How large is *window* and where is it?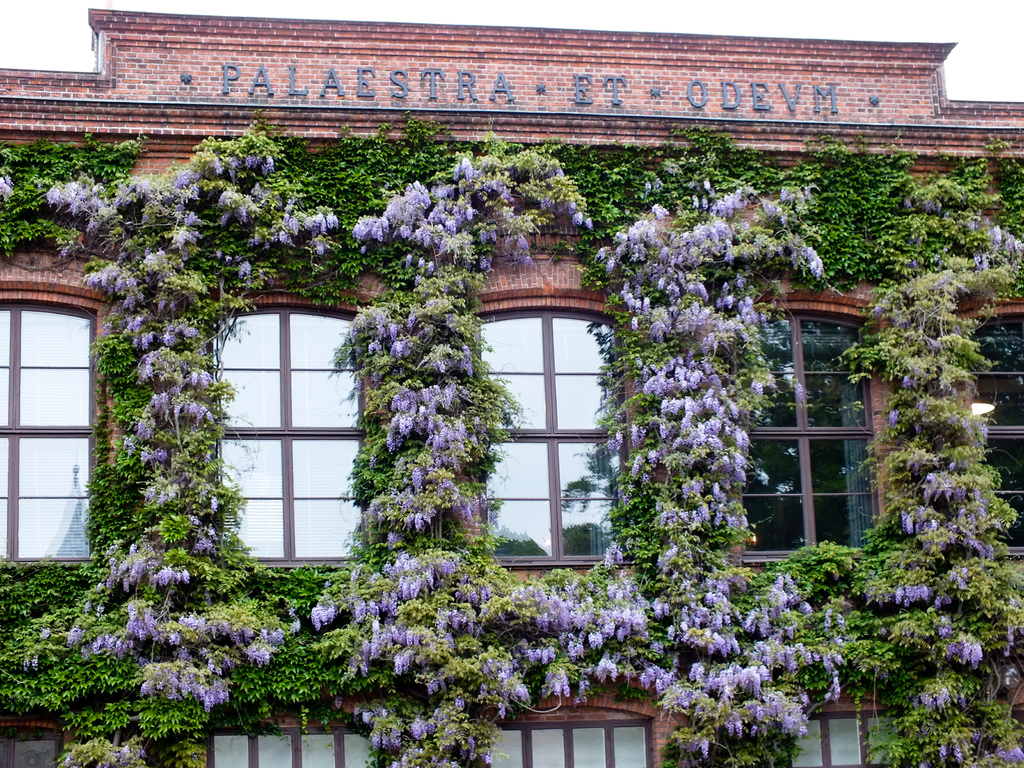
Bounding box: x1=198, y1=271, x2=385, y2=580.
